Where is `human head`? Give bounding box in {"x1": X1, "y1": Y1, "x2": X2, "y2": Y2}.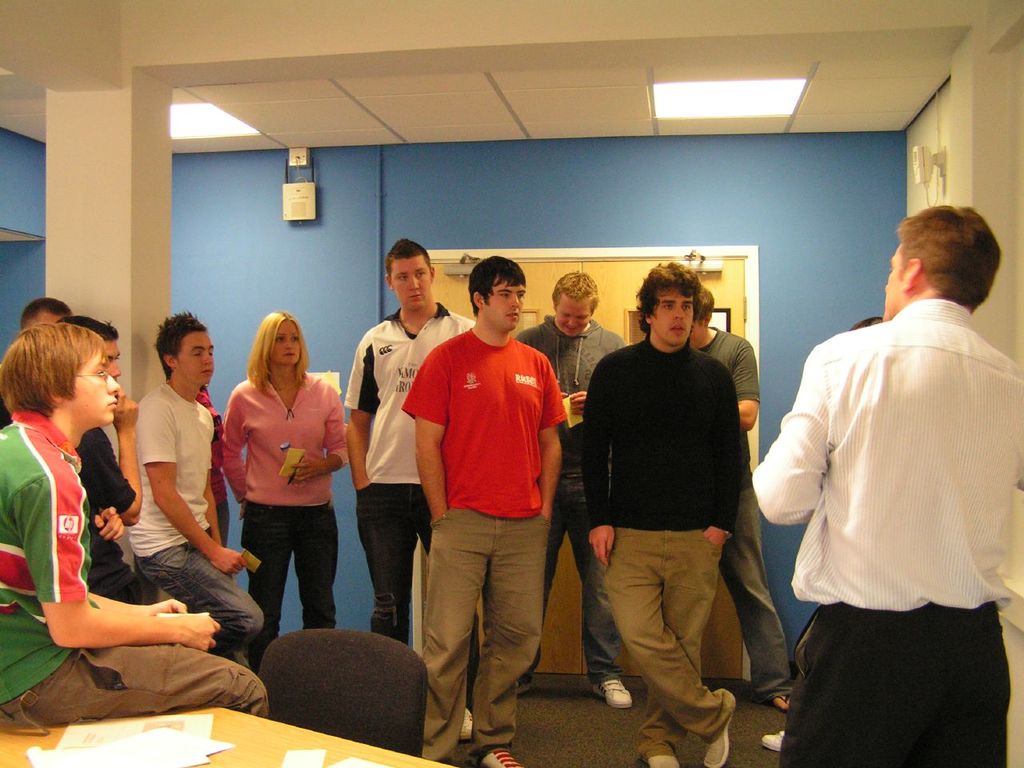
{"x1": 250, "y1": 309, "x2": 311, "y2": 366}.
